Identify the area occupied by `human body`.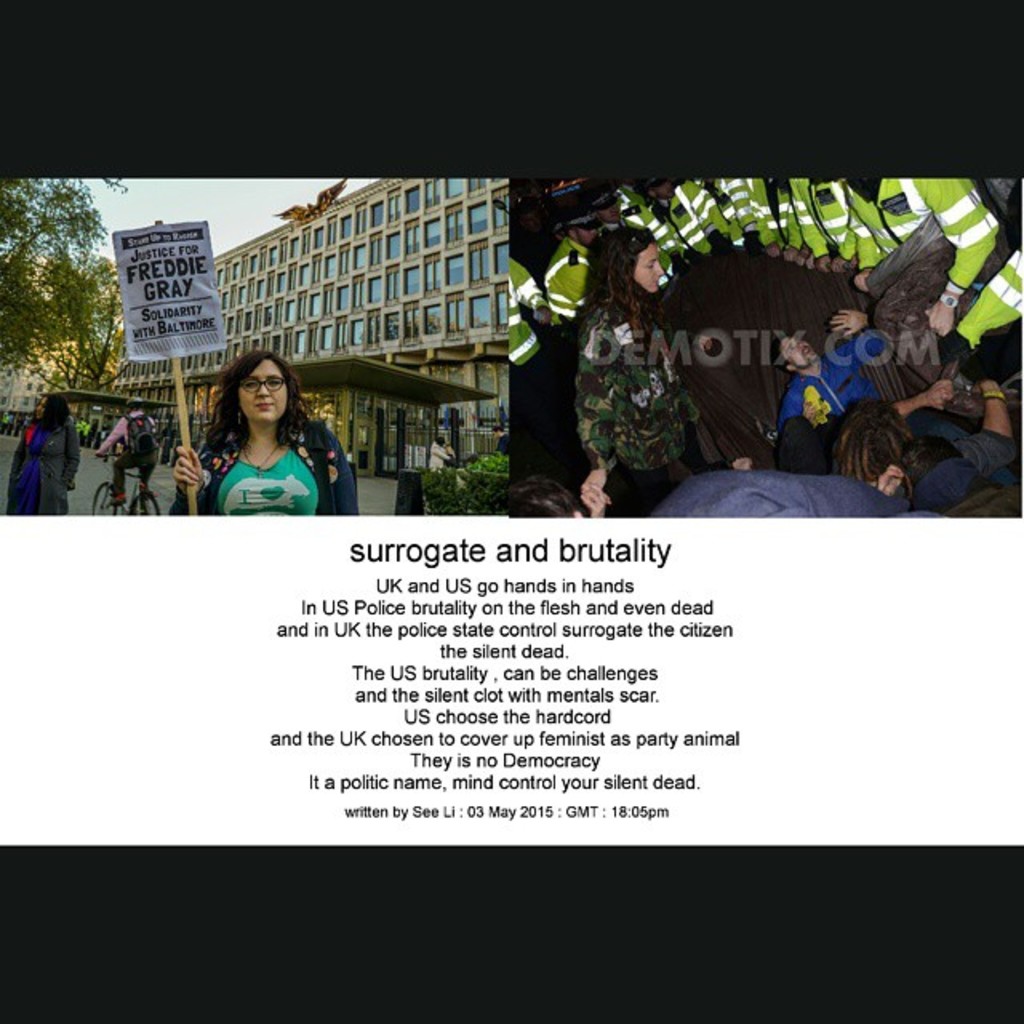
Area: 776, 307, 882, 419.
